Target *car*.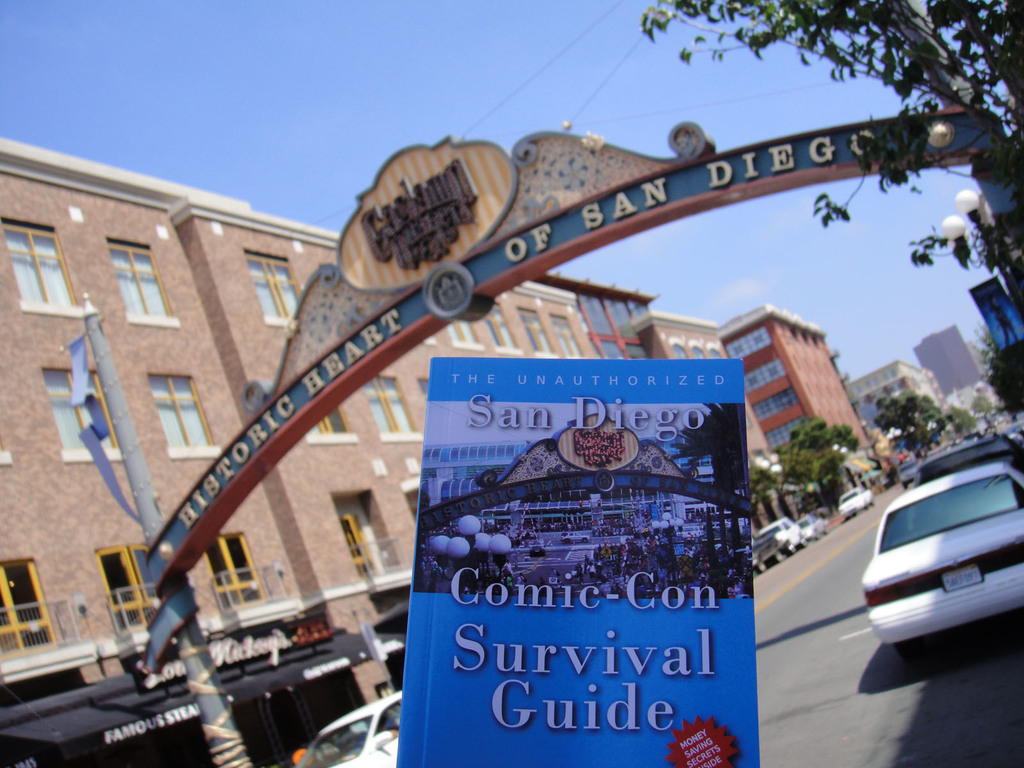
Target region: (858,458,1023,660).
